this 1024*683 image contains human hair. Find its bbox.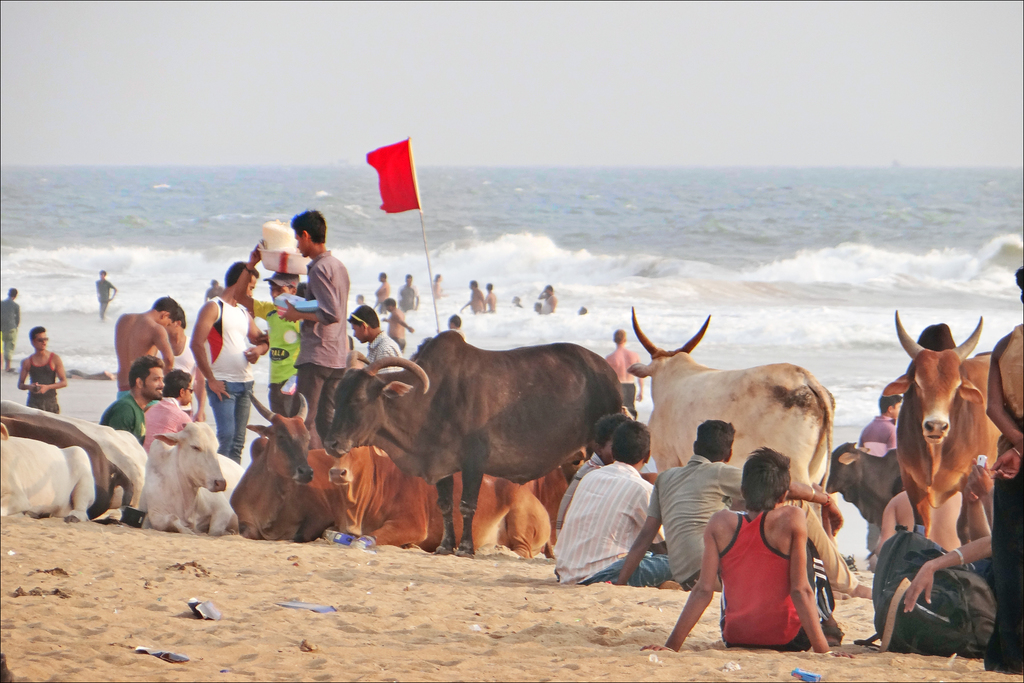
(681, 423, 733, 465).
